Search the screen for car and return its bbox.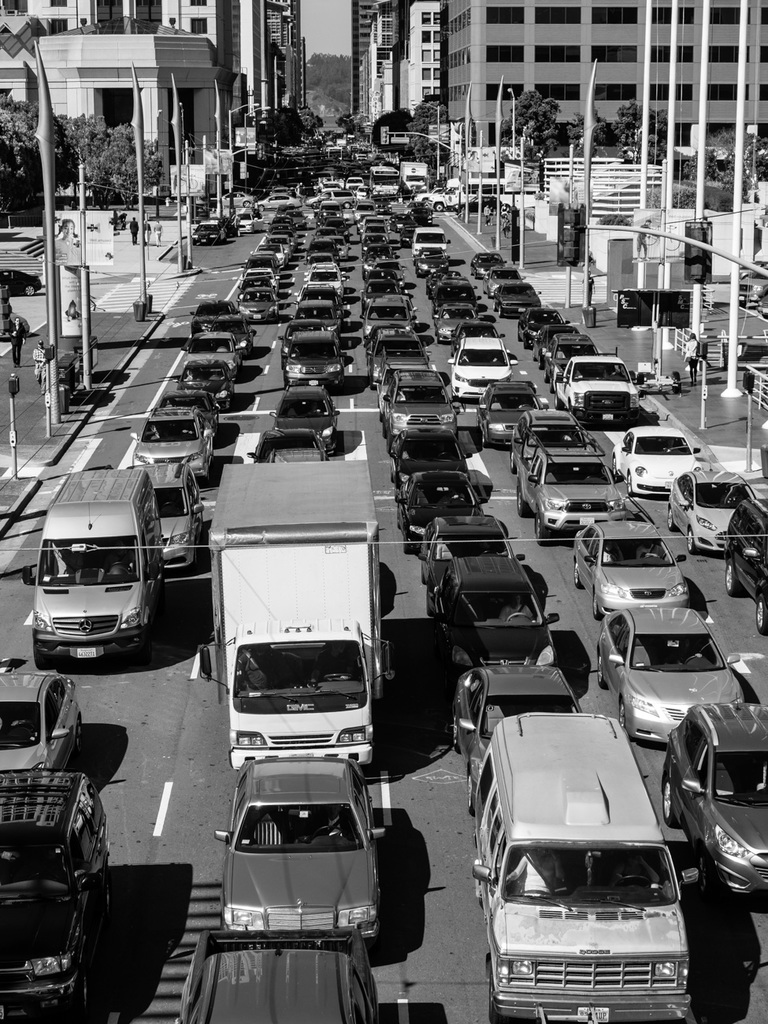
Found: 473/371/545/443.
